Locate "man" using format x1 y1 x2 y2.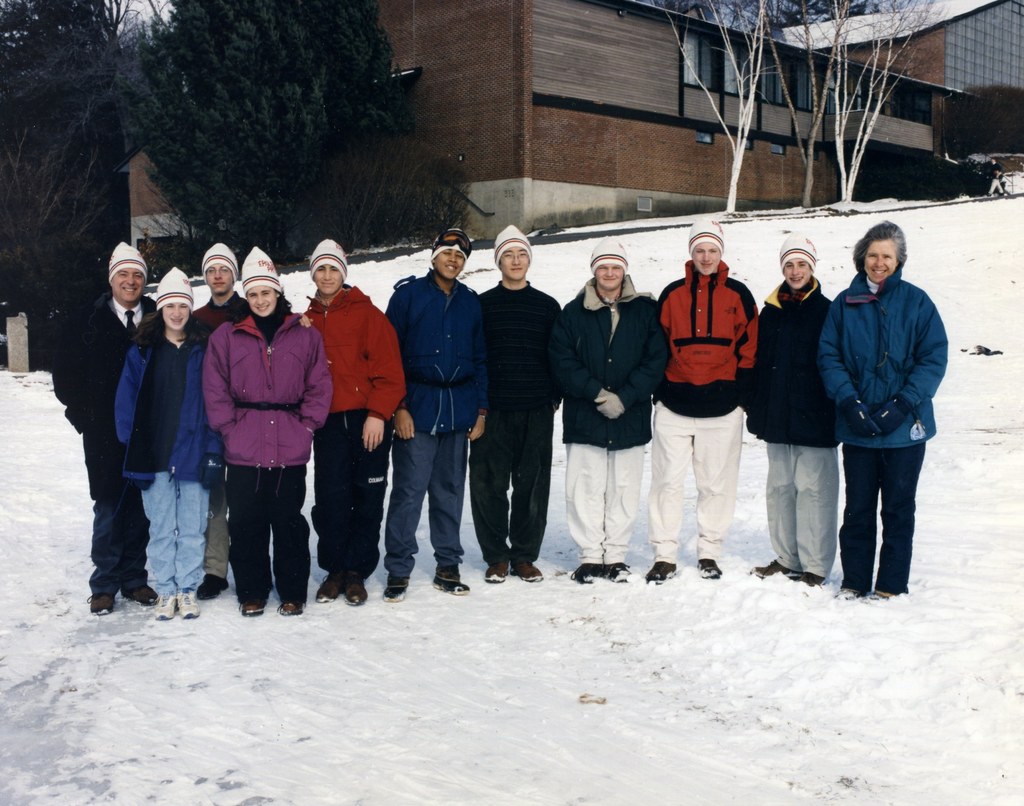
296 236 410 596.
